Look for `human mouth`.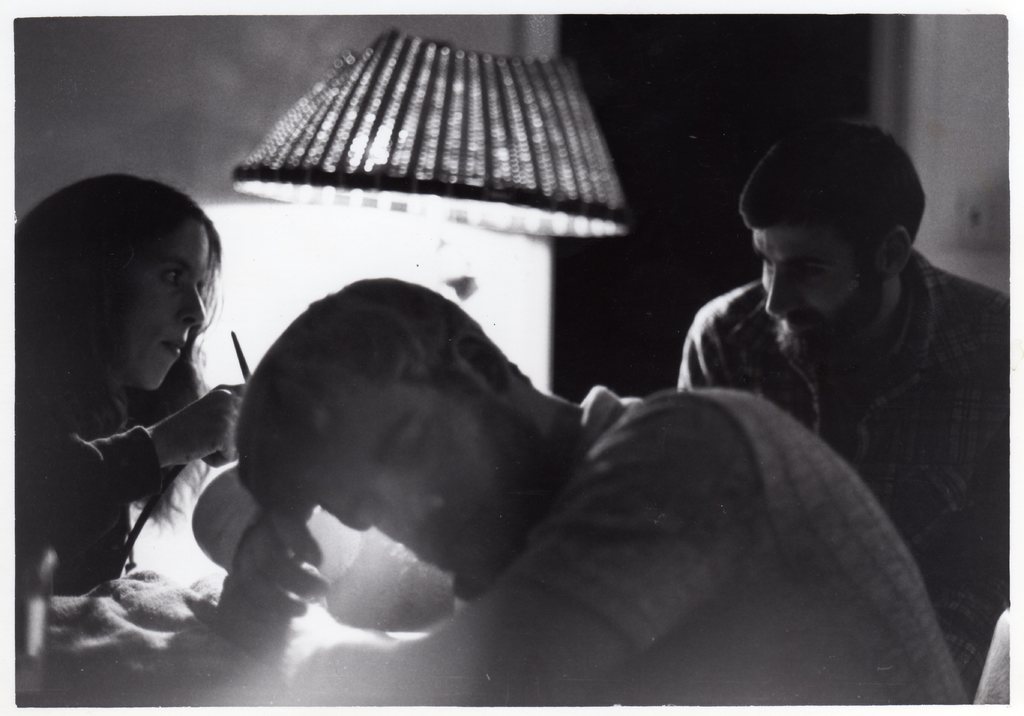
Found: Rect(780, 312, 812, 331).
